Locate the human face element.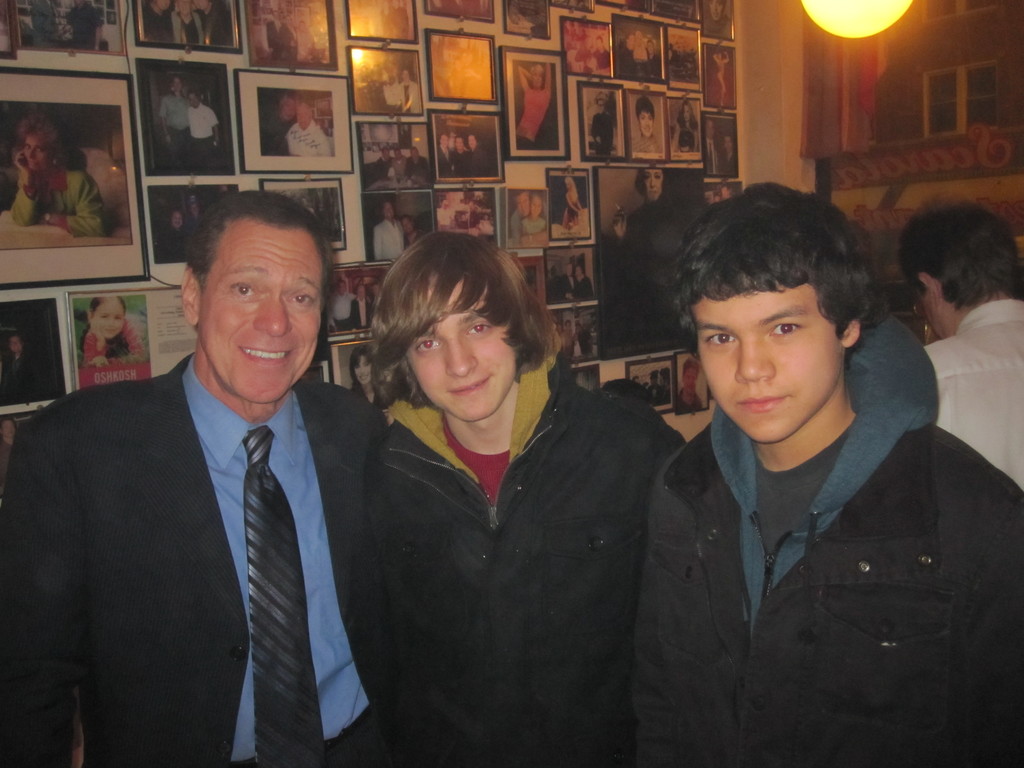
Element bbox: detection(95, 300, 120, 337).
